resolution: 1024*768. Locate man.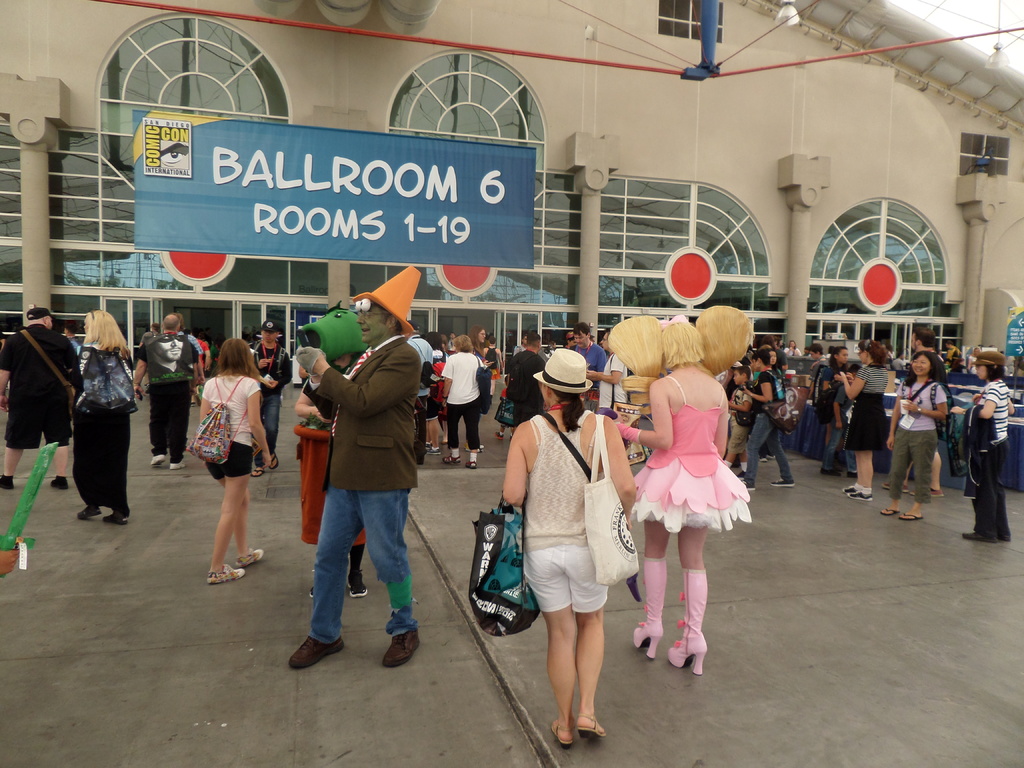
bbox(504, 323, 547, 418).
